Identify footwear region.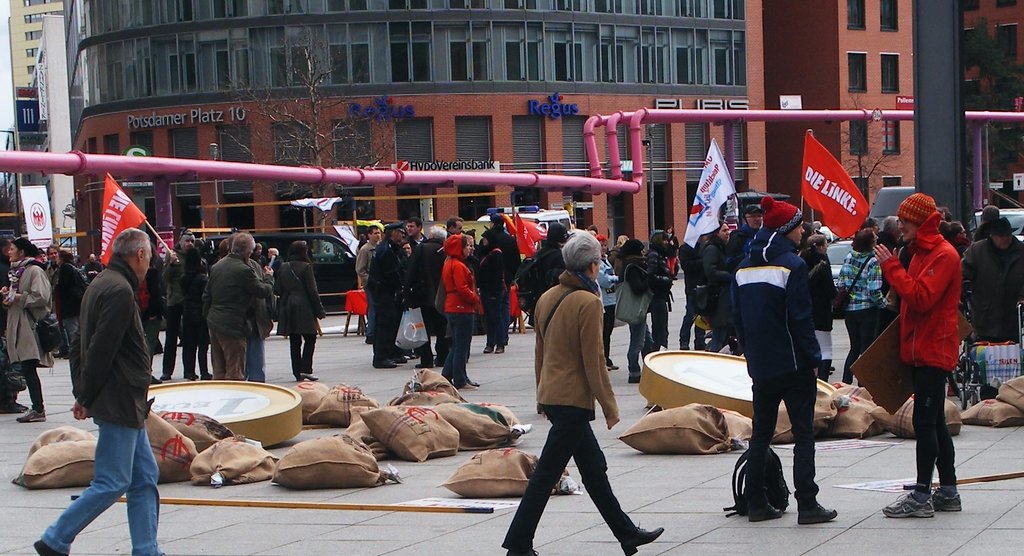
Region: <bbox>15, 406, 47, 425</bbox>.
